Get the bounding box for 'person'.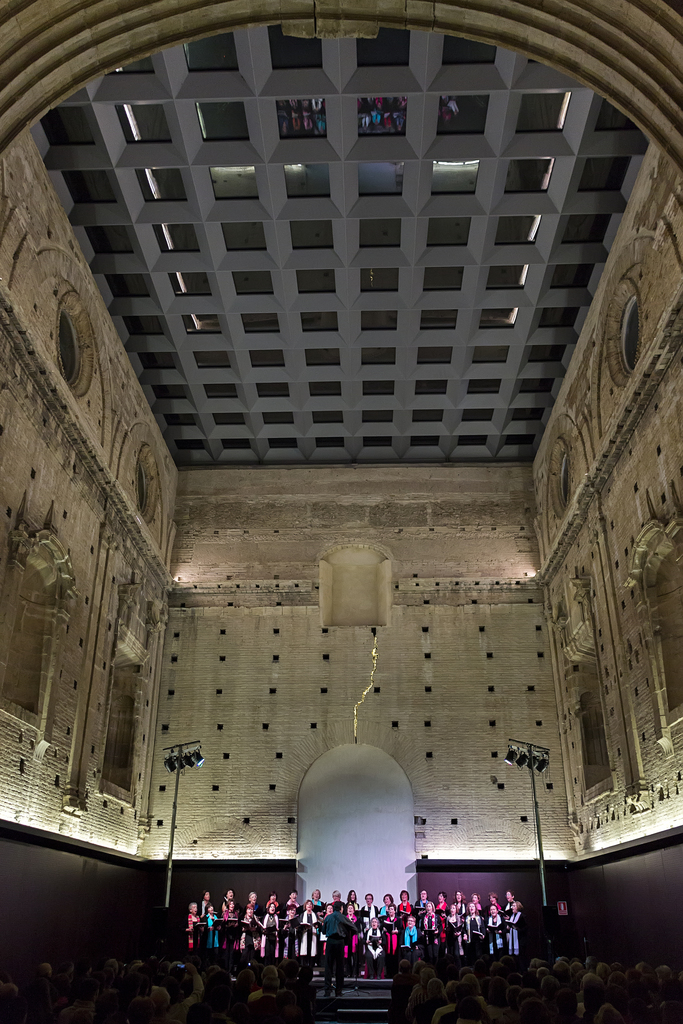
(396,890,417,937).
